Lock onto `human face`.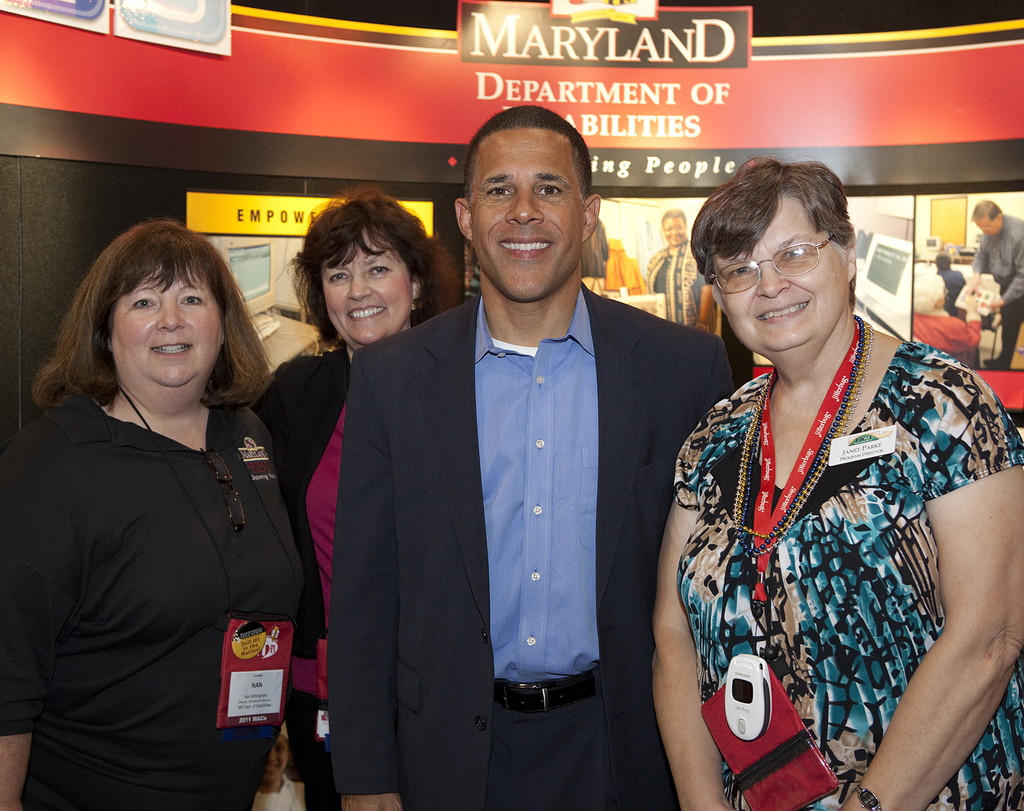
Locked: box(718, 208, 842, 359).
